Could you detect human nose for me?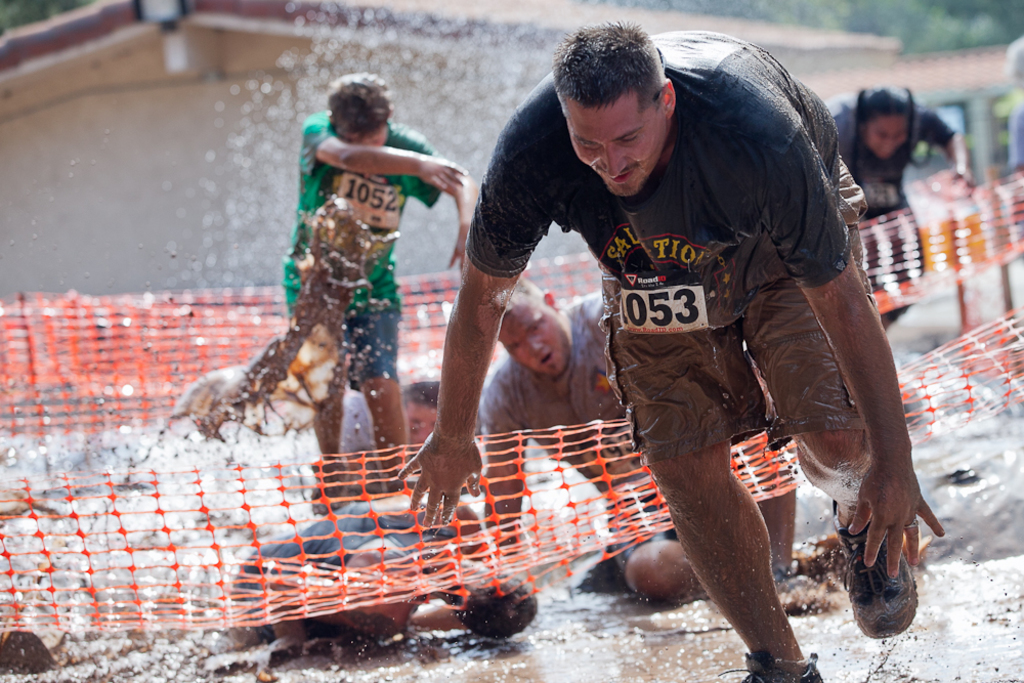
Detection result: <bbox>599, 145, 625, 180</bbox>.
